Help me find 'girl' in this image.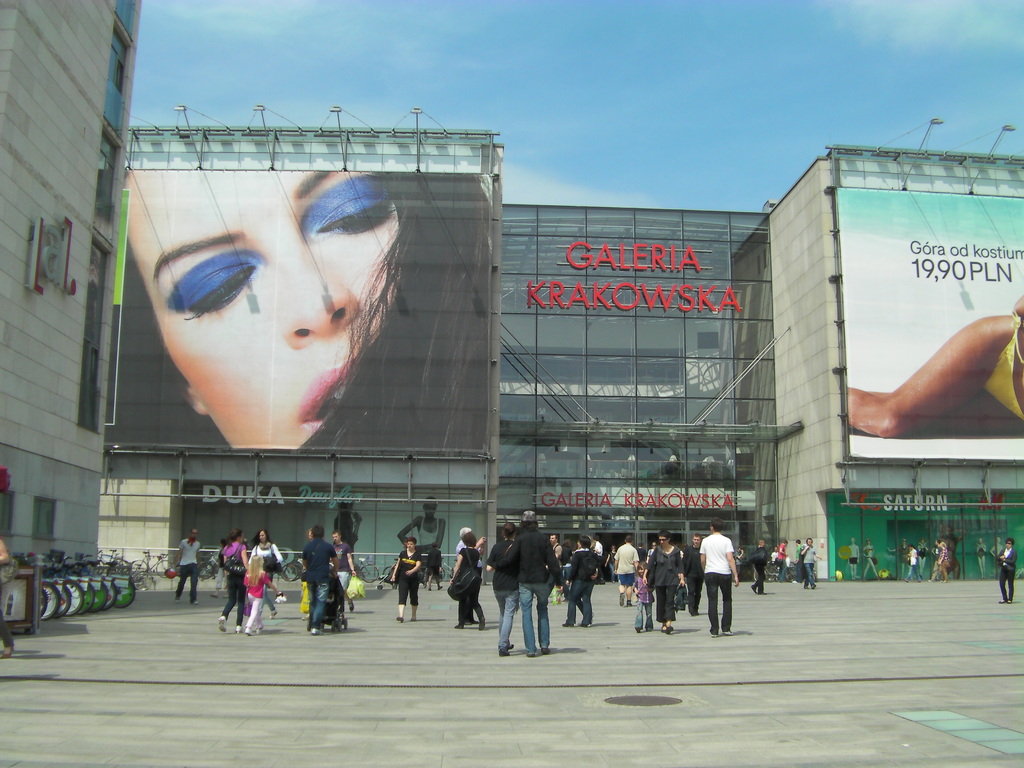
Found it: box=[244, 553, 284, 630].
